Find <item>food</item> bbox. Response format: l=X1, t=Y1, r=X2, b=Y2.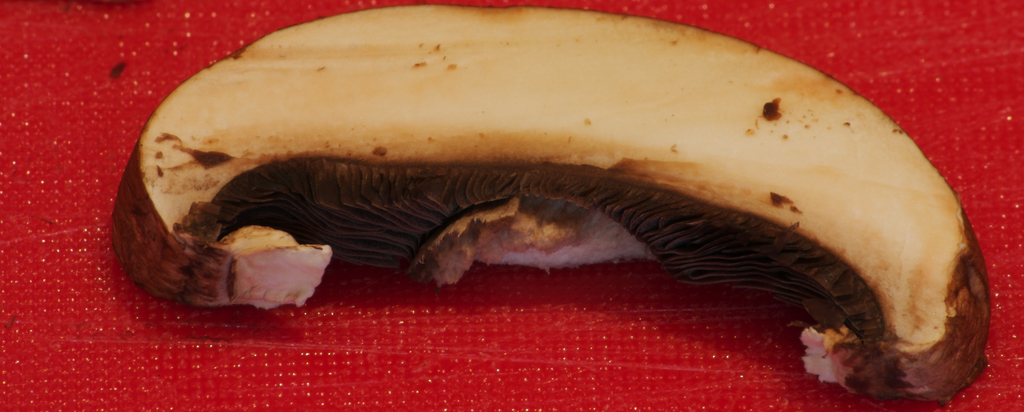
l=107, t=5, r=1023, b=334.
